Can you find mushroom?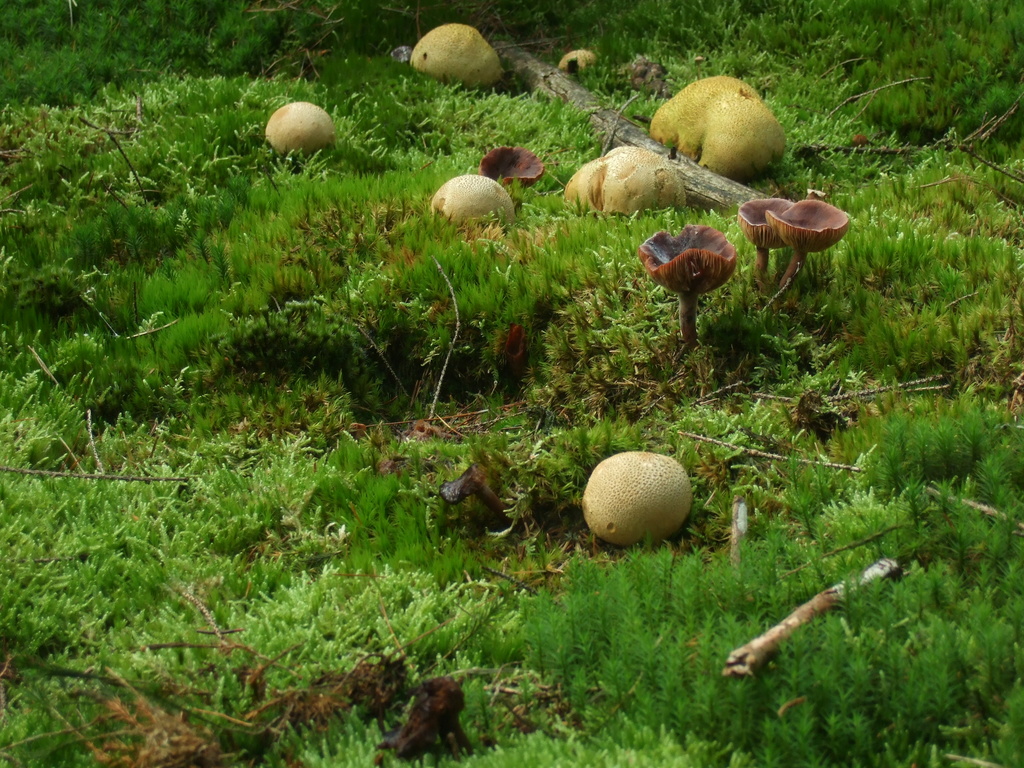
Yes, bounding box: pyautogui.locateOnScreen(769, 188, 851, 301).
